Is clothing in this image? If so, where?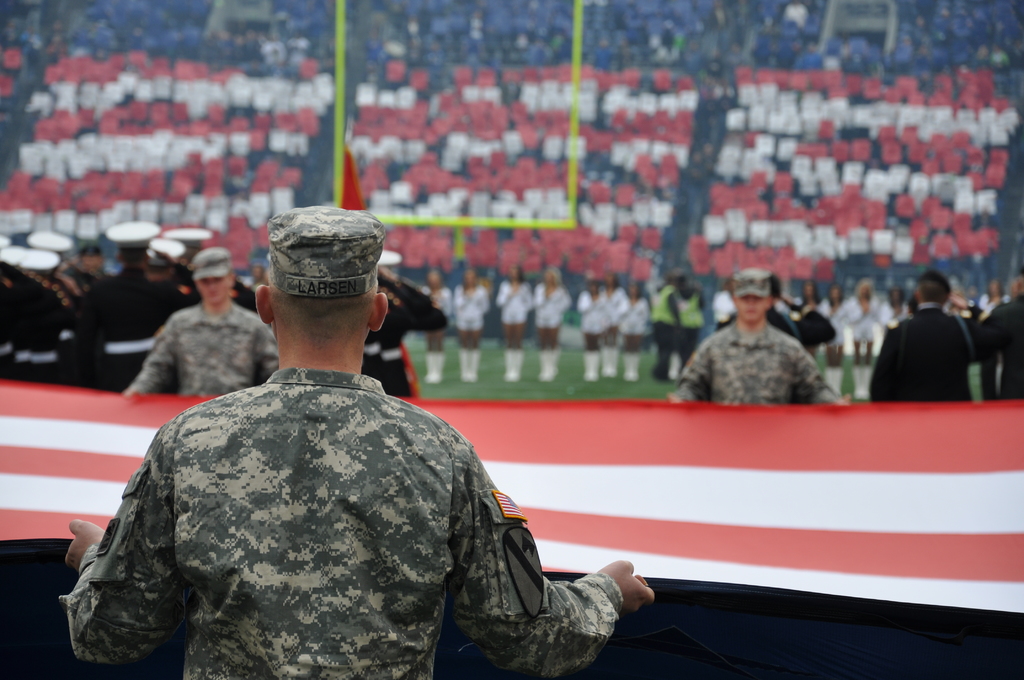
Yes, at 865 295 978 404.
